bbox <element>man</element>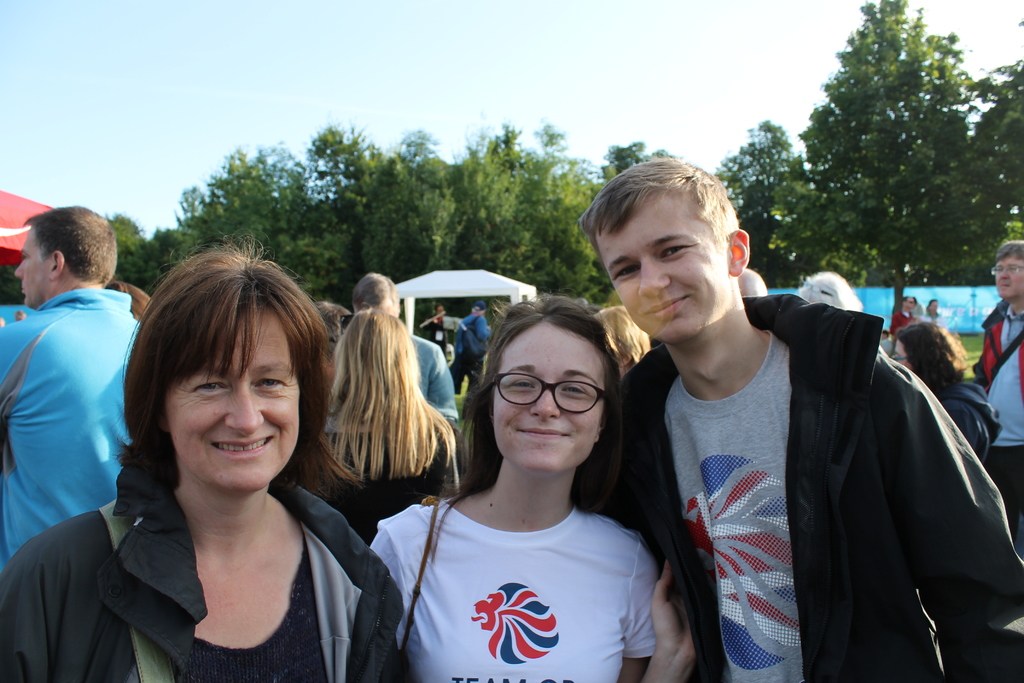
left=737, top=268, right=767, bottom=299
